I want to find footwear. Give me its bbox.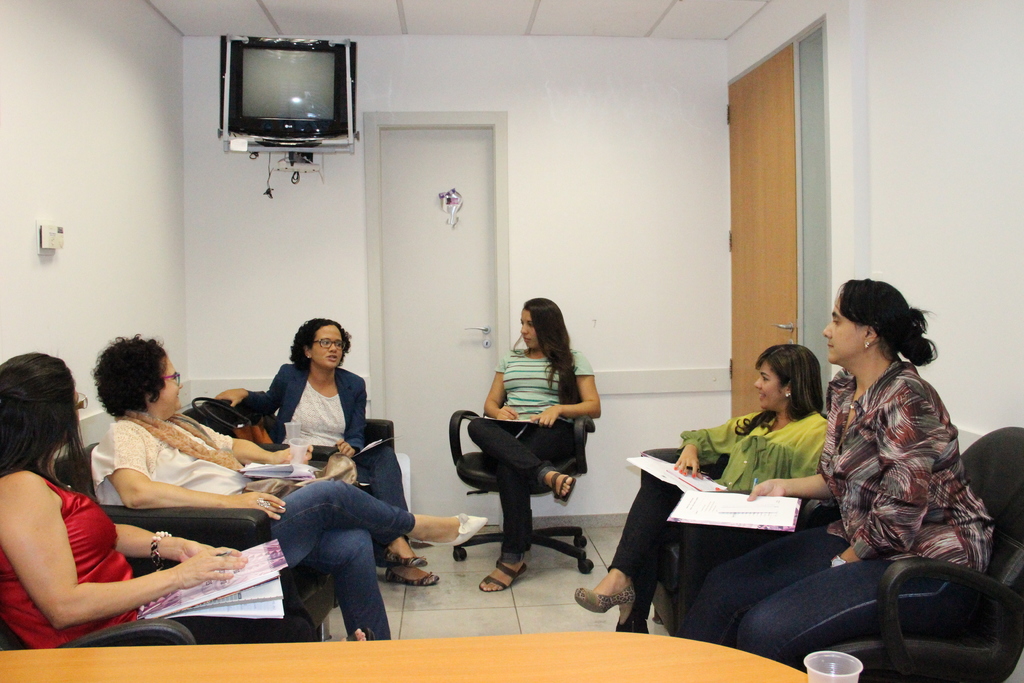
546 468 579 511.
